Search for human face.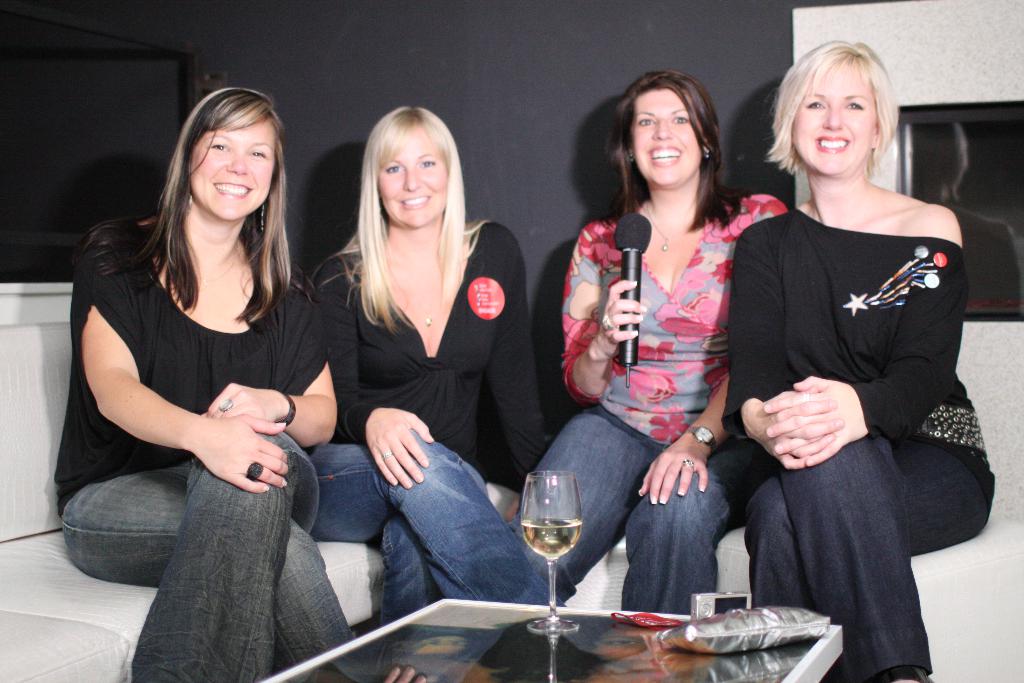
Found at <bbox>376, 128, 447, 229</bbox>.
